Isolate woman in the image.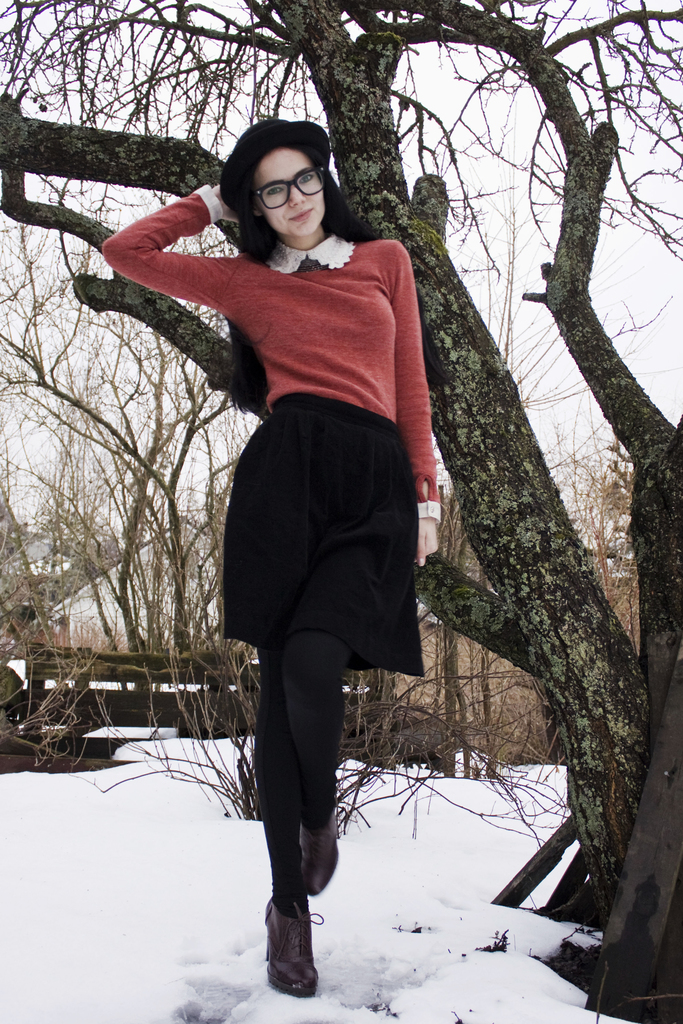
Isolated region: <region>93, 117, 449, 993</region>.
